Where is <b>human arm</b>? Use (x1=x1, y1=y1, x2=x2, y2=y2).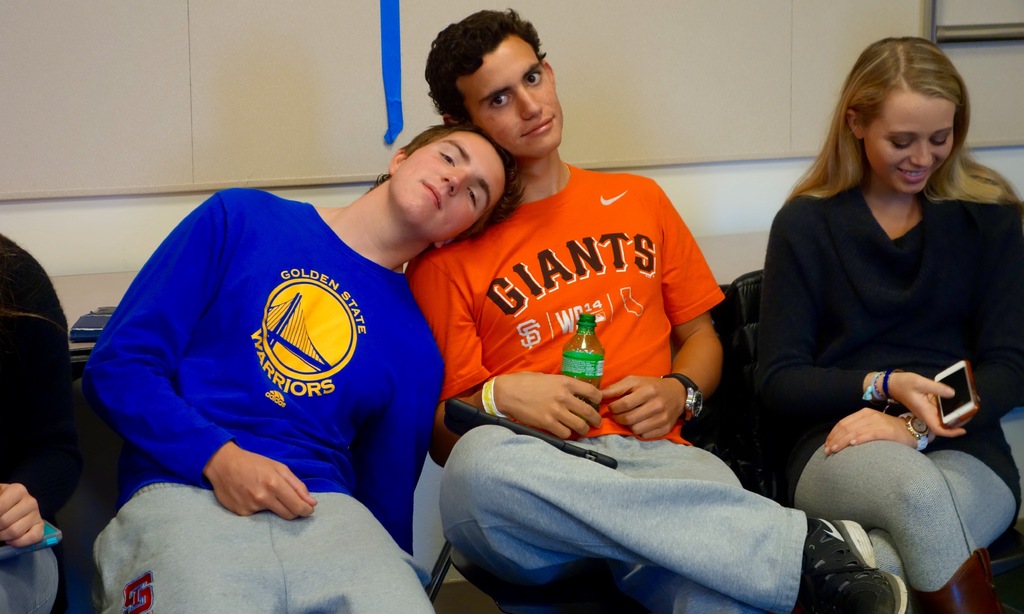
(x1=757, y1=210, x2=966, y2=446).
